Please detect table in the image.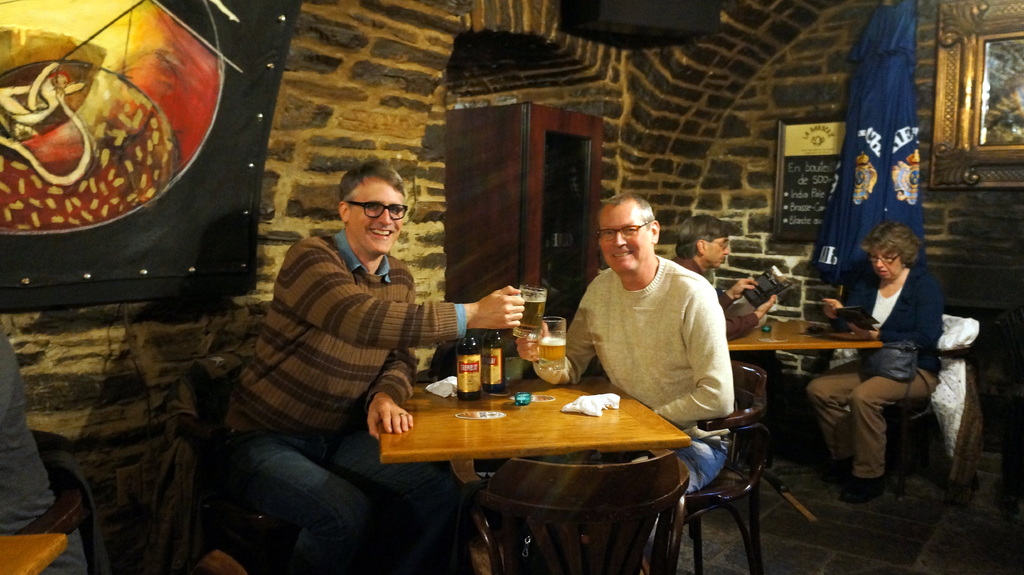
locate(730, 319, 880, 521).
